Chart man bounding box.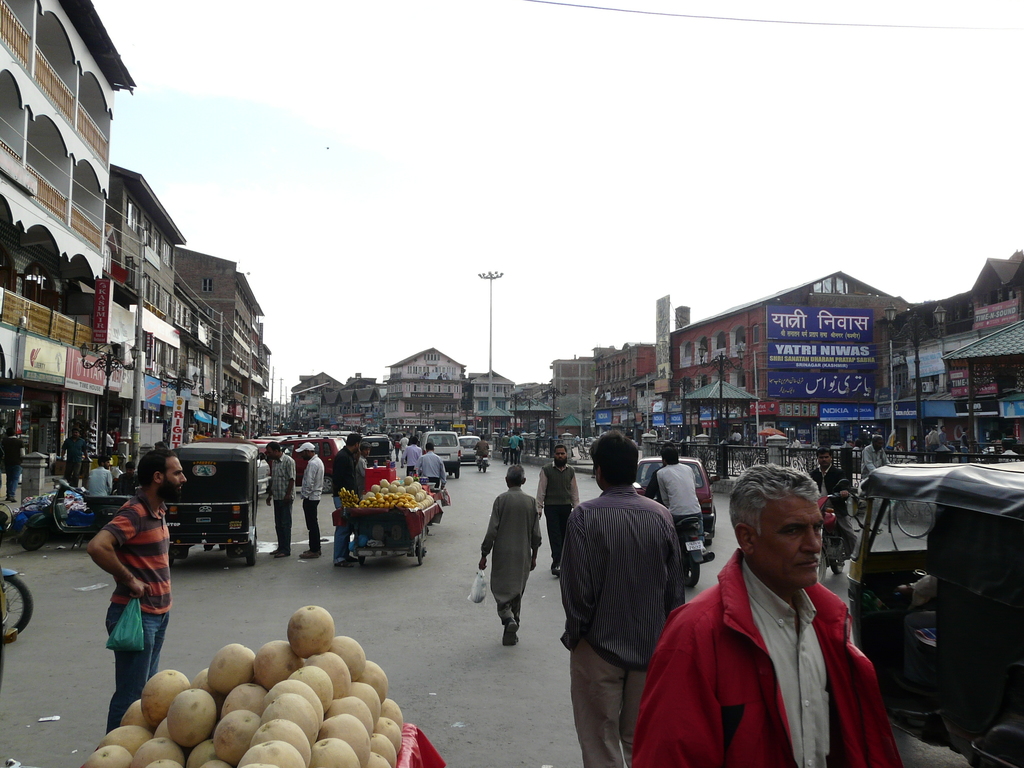
Charted: 83 446 188 736.
